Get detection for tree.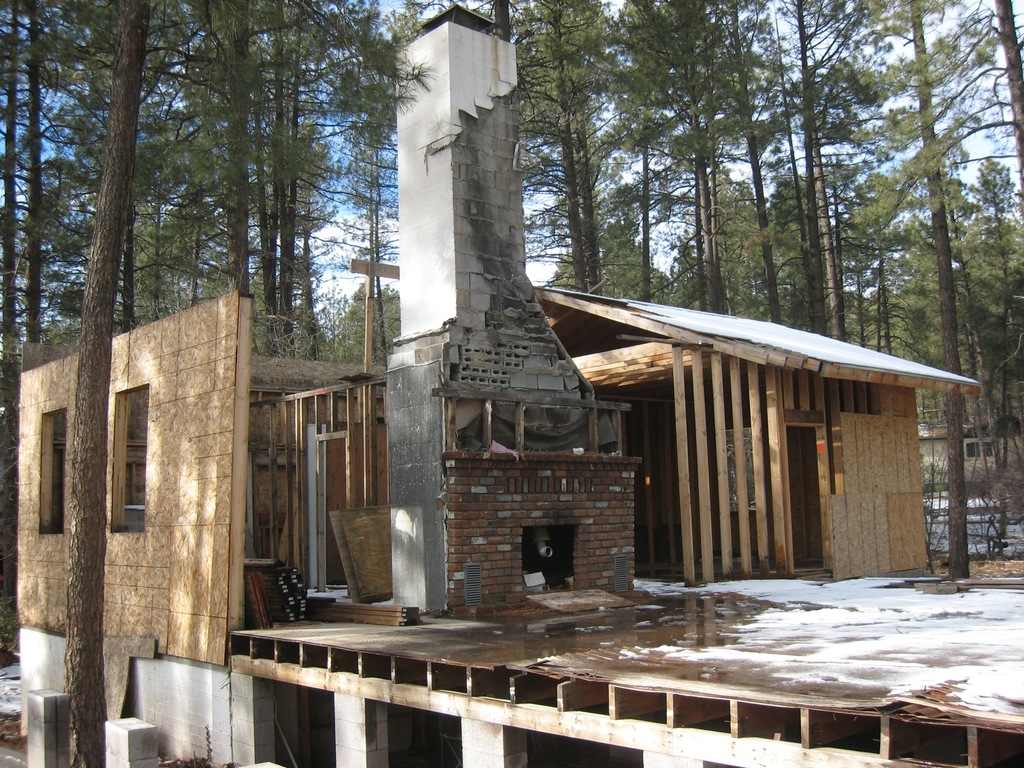
Detection: <region>562, 0, 613, 295</region>.
